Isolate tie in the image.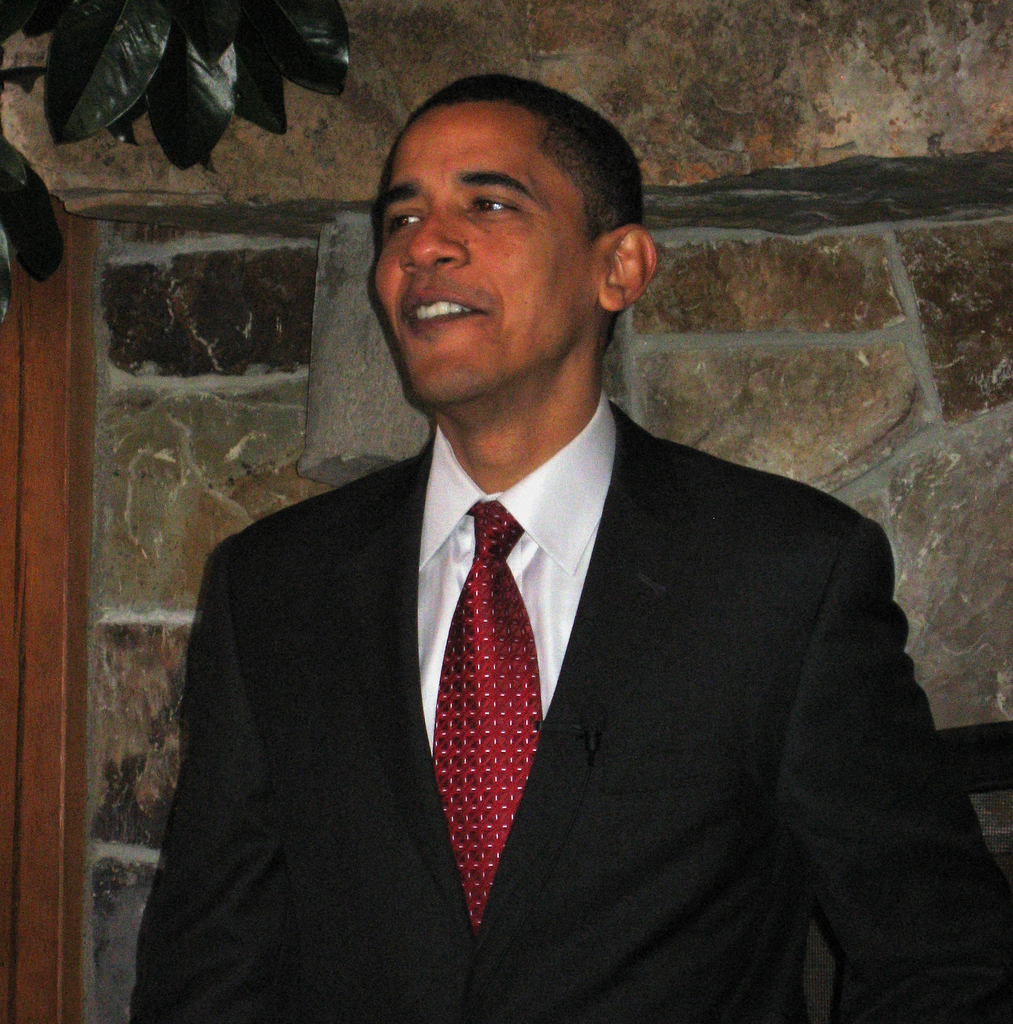
Isolated region: (left=431, top=503, right=550, bottom=929).
